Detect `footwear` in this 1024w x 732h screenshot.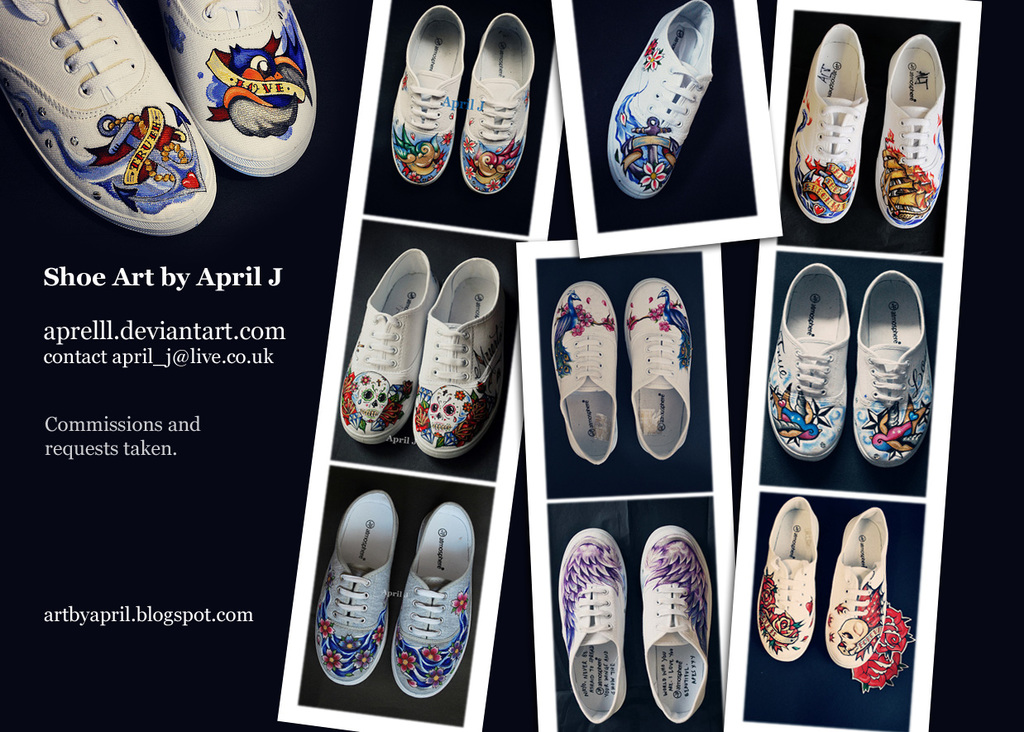
Detection: (left=560, top=527, right=631, bottom=720).
